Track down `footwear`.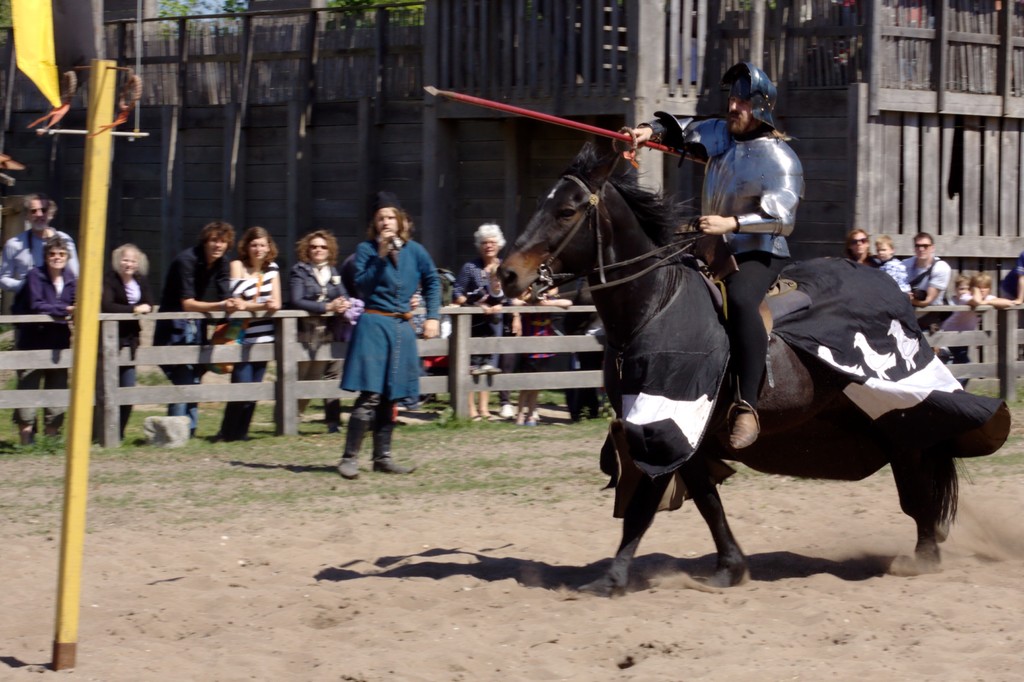
Tracked to {"left": 732, "top": 403, "right": 761, "bottom": 451}.
